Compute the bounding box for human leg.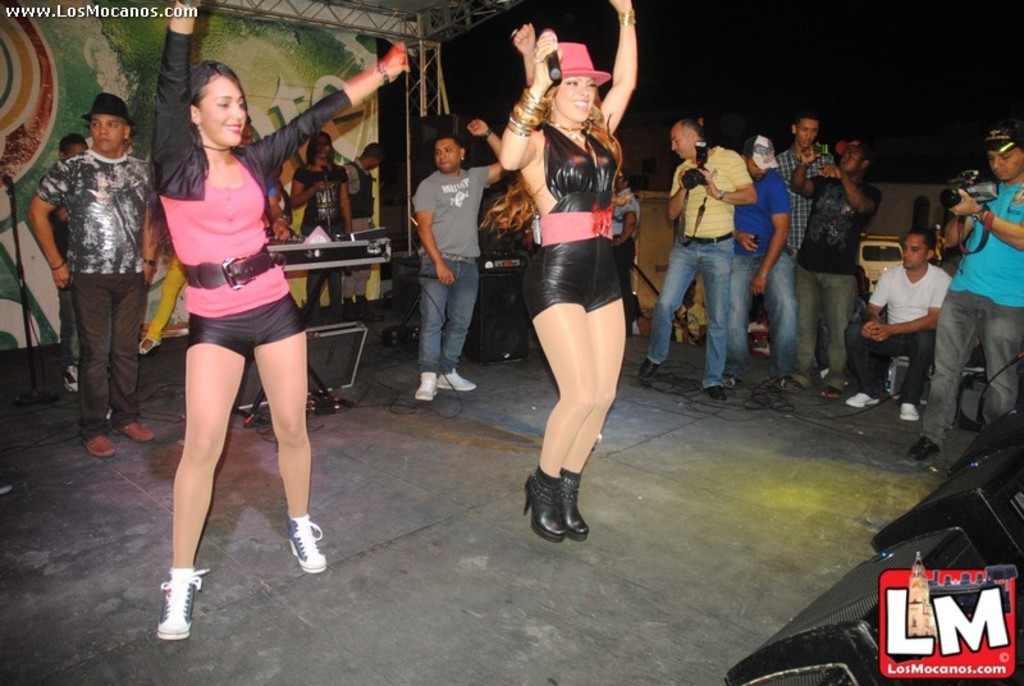
905/294/978/462.
